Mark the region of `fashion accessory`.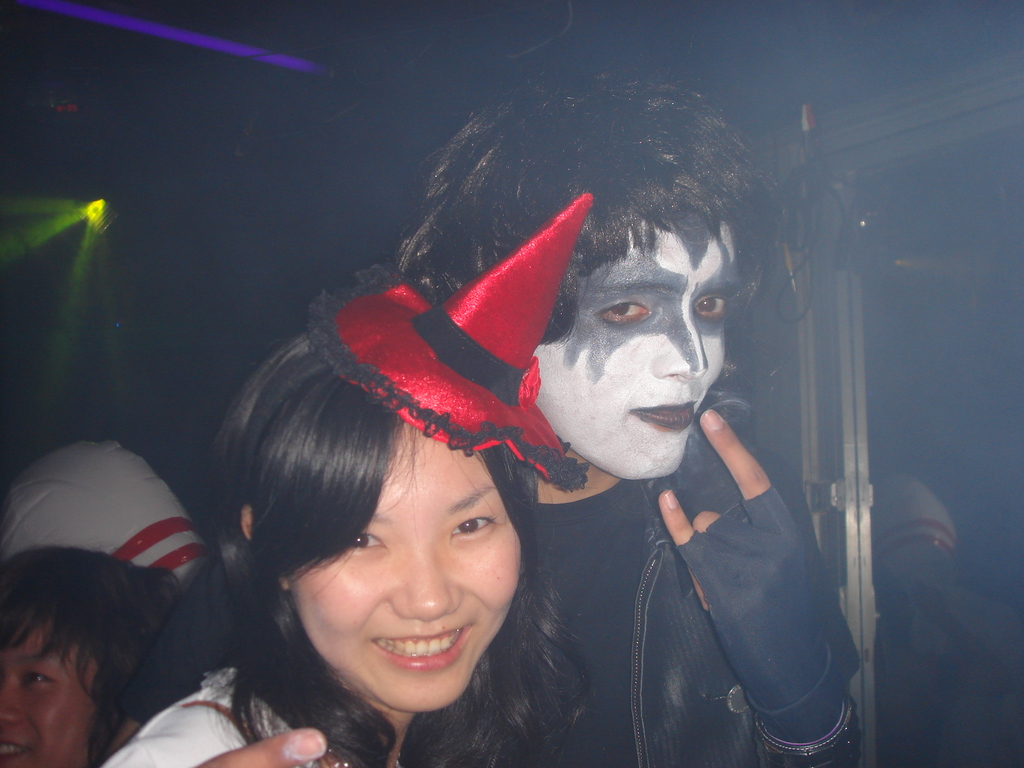
Region: region(315, 190, 597, 490).
